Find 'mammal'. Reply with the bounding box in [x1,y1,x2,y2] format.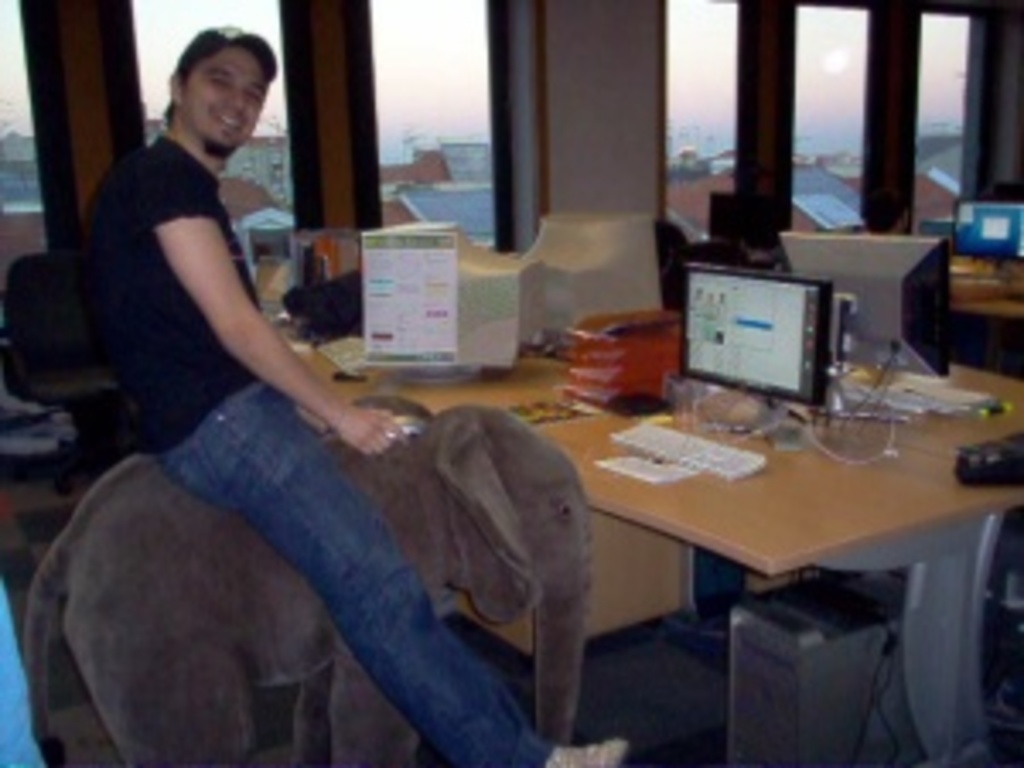
[75,24,628,765].
